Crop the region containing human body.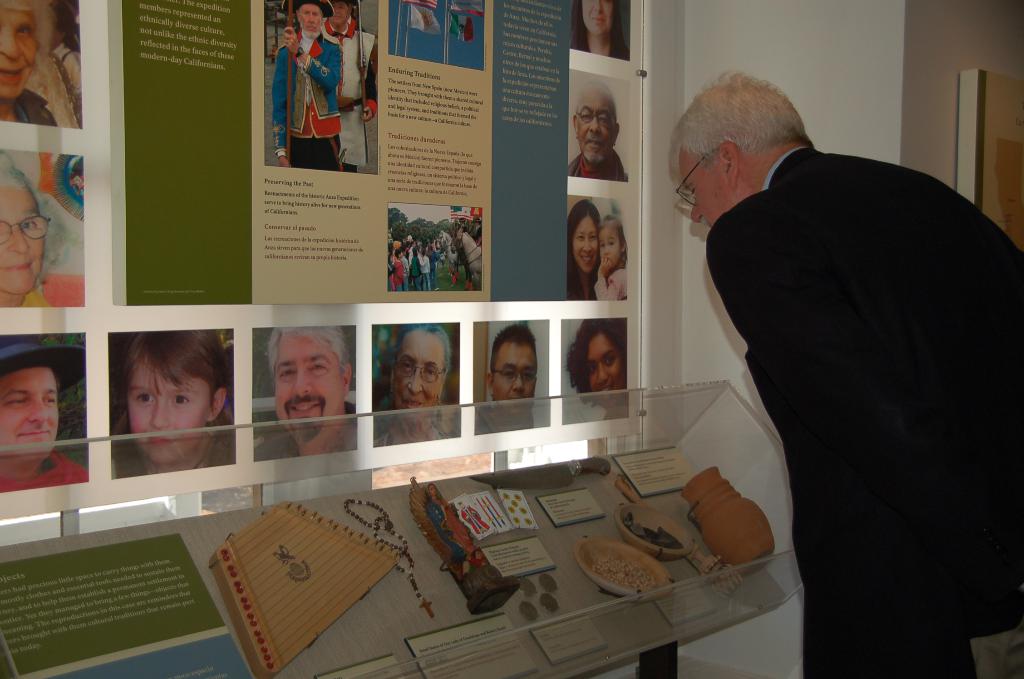
Crop region: <box>271,25,344,172</box>.
